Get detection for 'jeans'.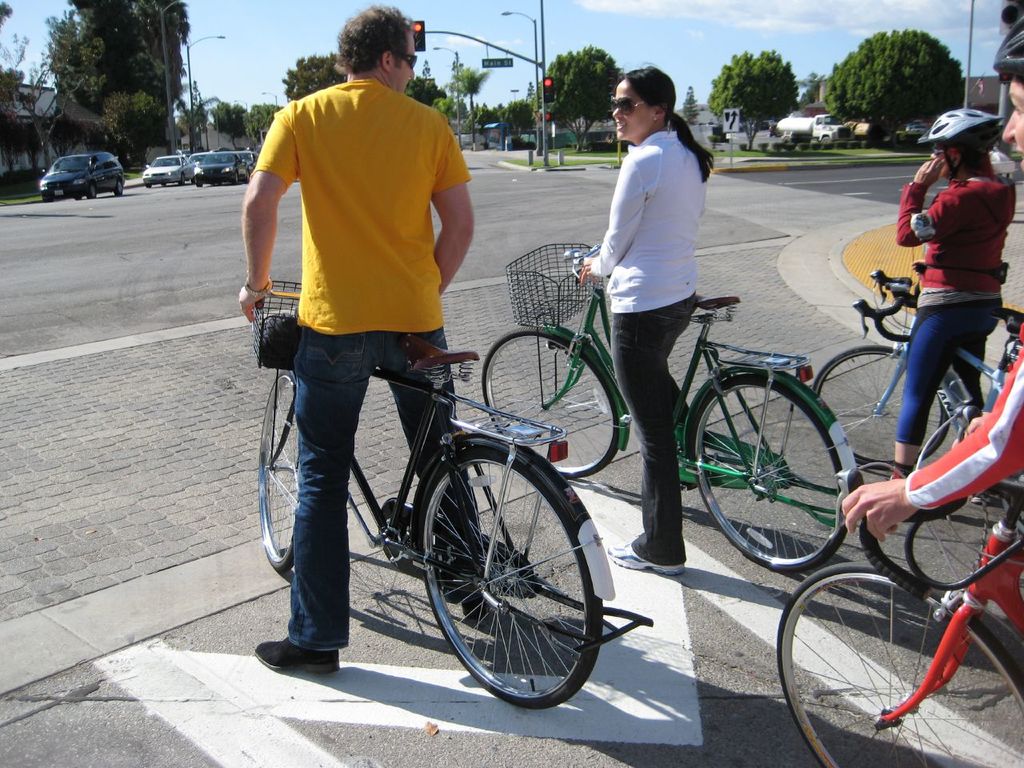
Detection: (left=614, top=290, right=695, bottom=558).
